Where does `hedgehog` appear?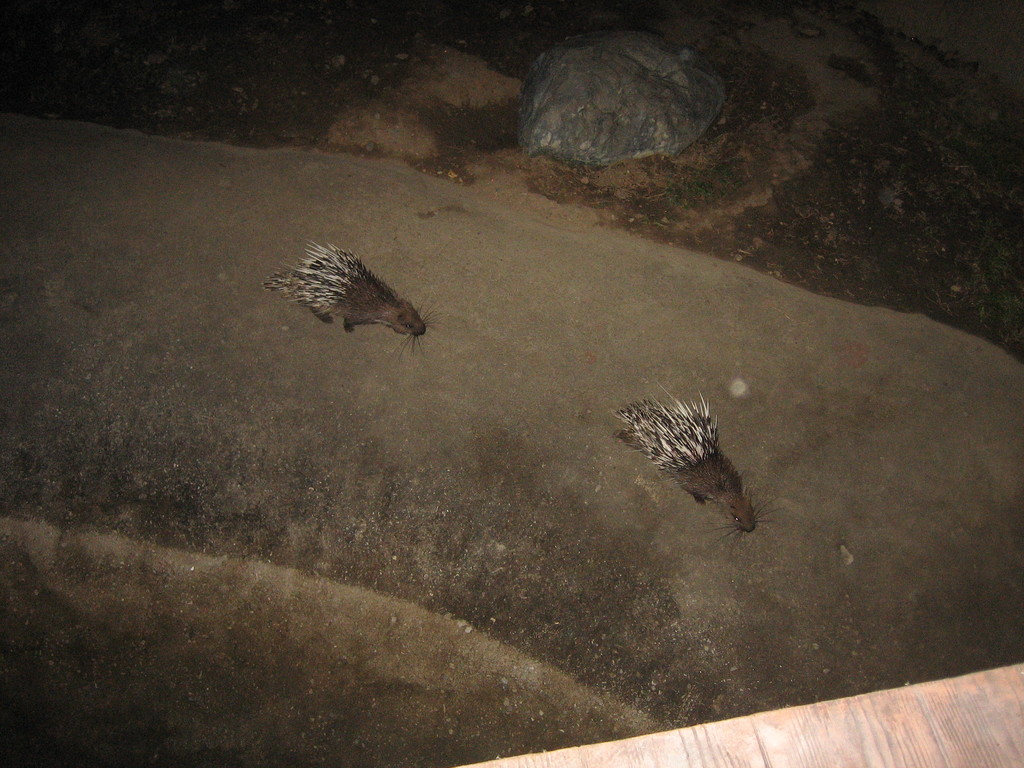
Appears at [609,385,788,553].
